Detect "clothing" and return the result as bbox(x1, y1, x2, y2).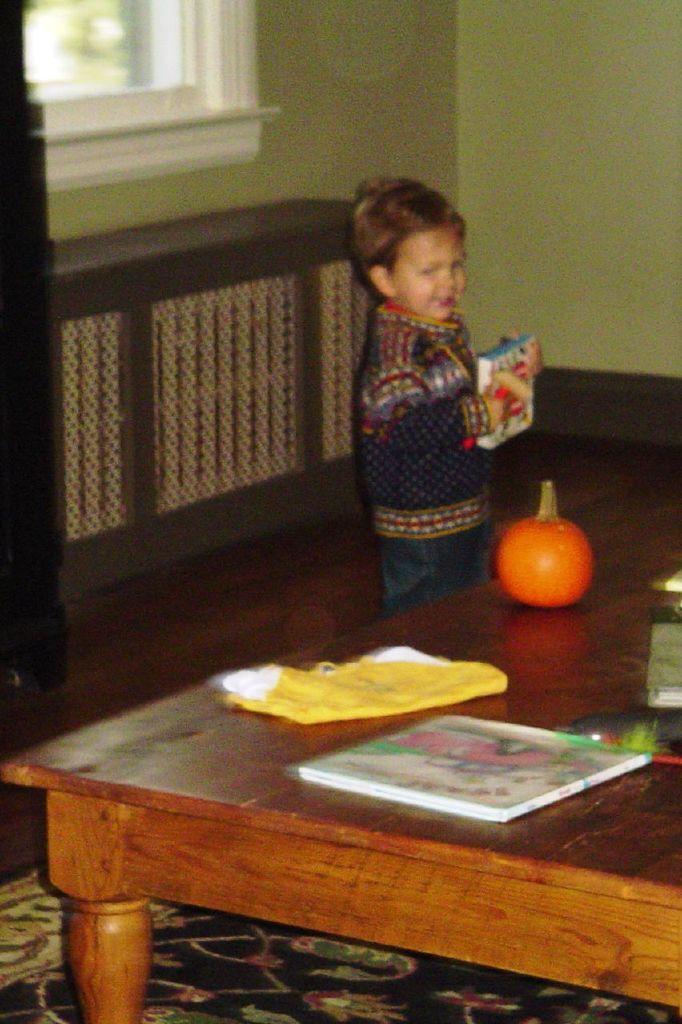
bbox(347, 258, 531, 582).
